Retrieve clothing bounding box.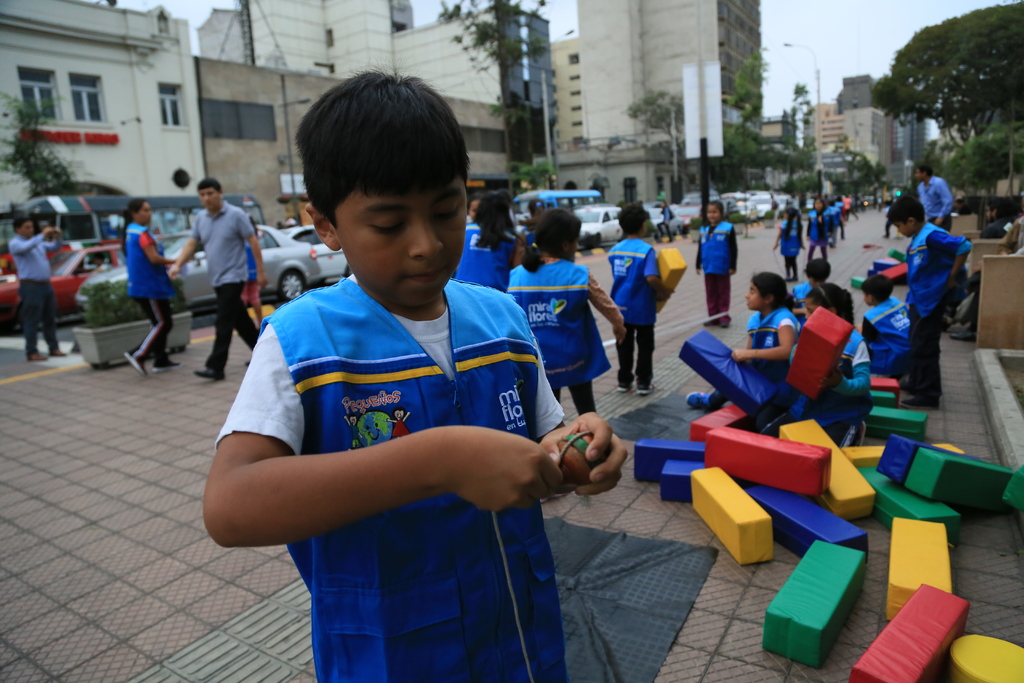
Bounding box: (left=916, top=174, right=954, bottom=222).
